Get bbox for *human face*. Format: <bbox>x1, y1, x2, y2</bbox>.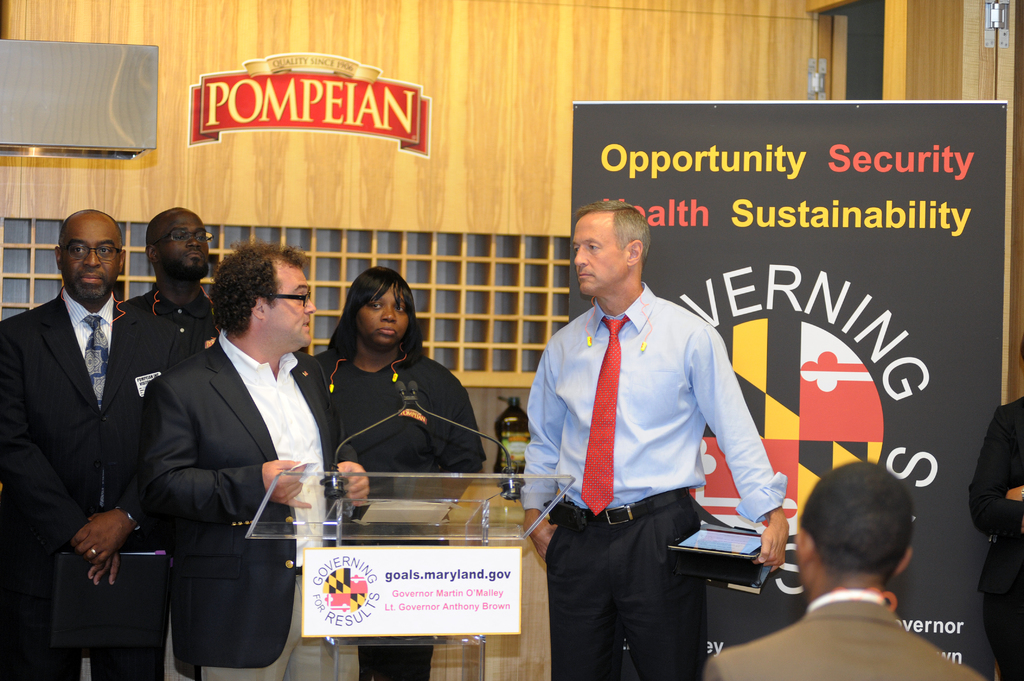
<bbox>353, 289, 411, 346</bbox>.
